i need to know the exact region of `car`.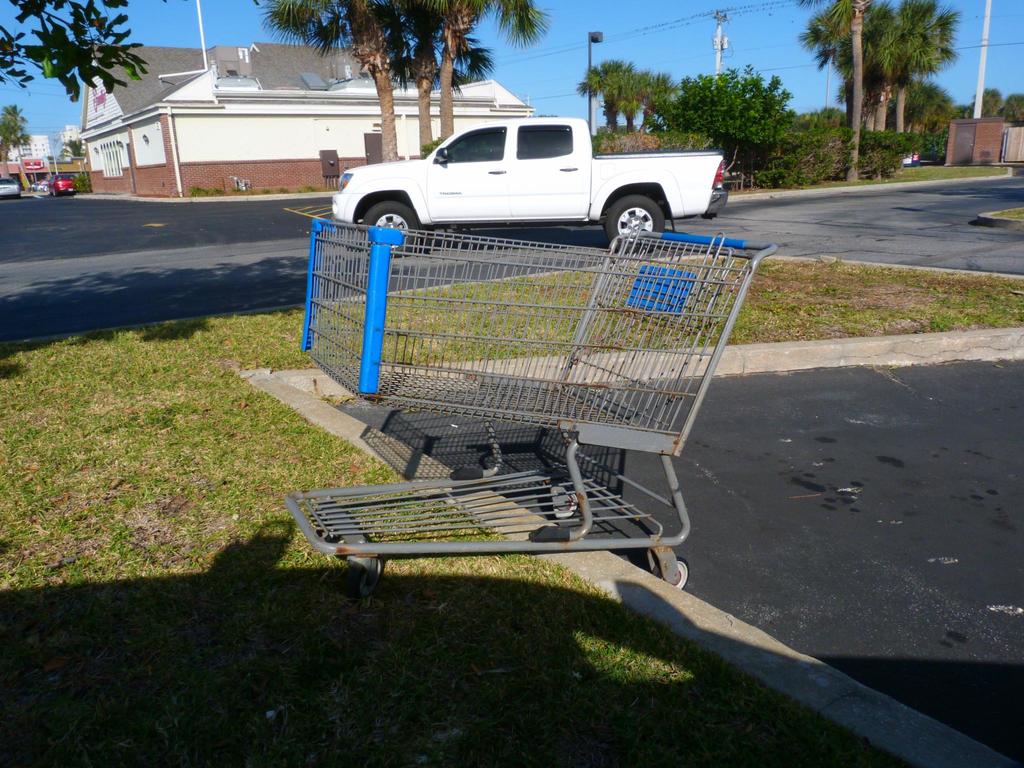
Region: <box>0,171,24,205</box>.
